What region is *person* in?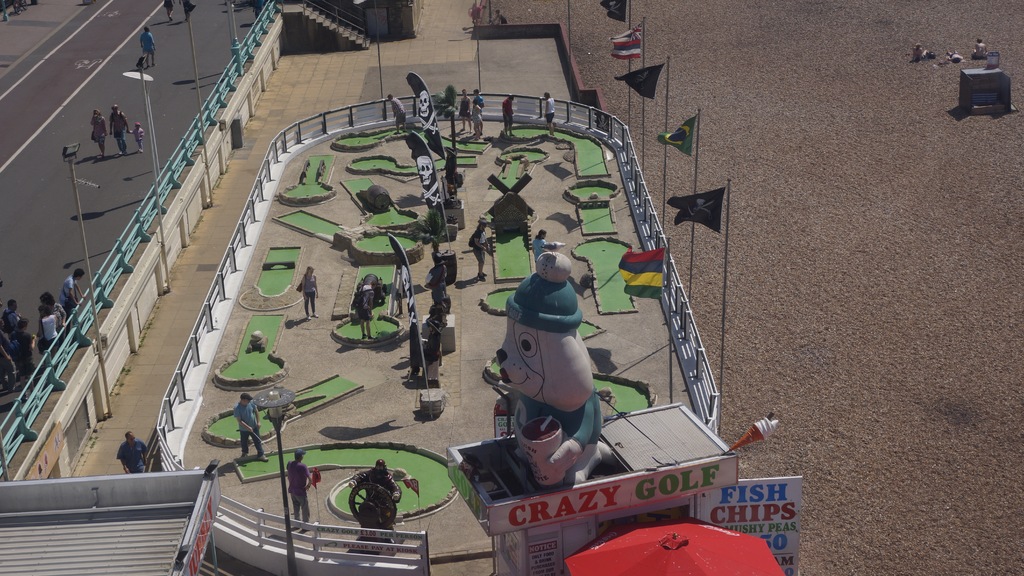
975:41:989:58.
